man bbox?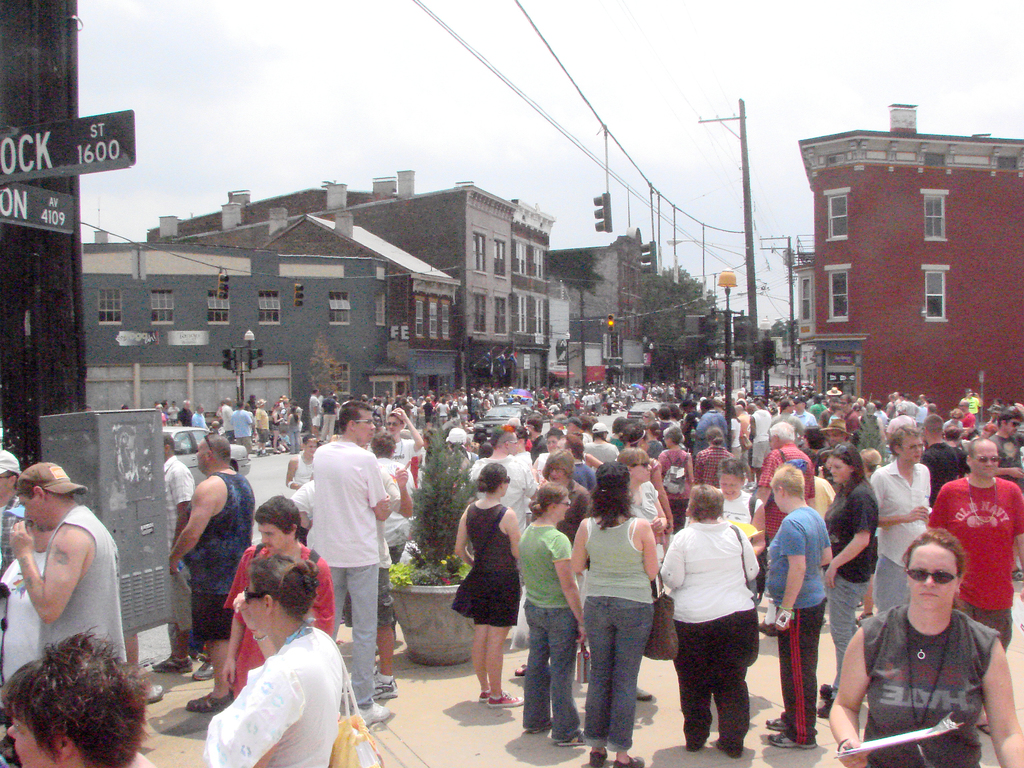
select_region(0, 450, 25, 636)
